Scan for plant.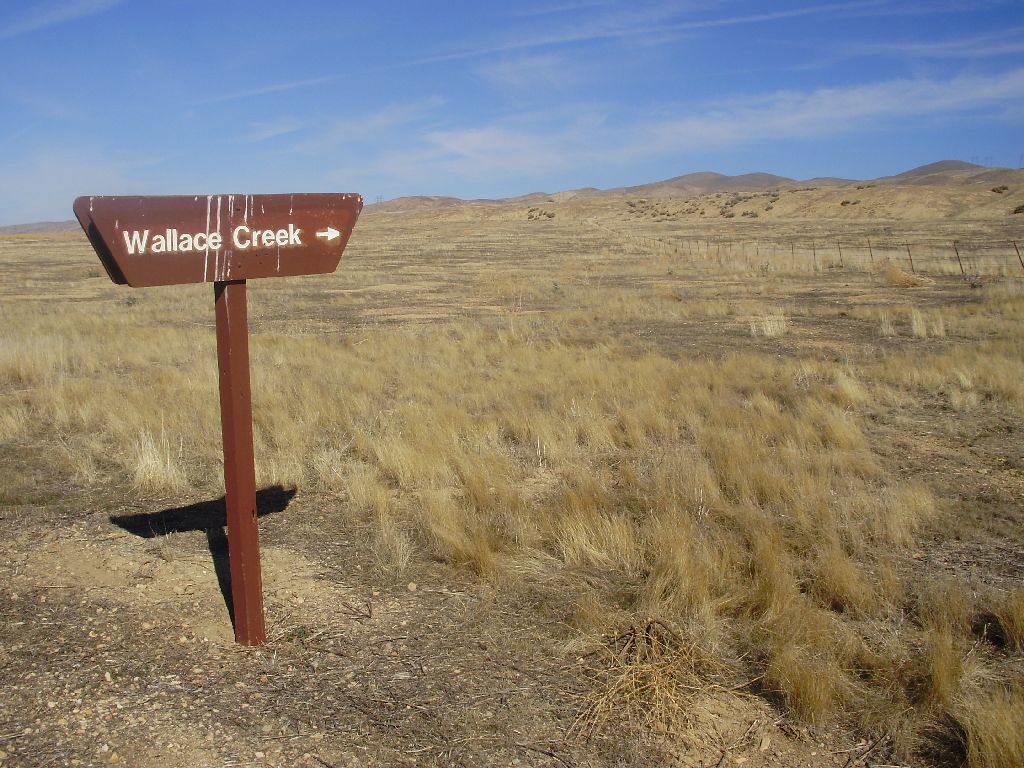
Scan result: {"left": 702, "top": 601, "right": 865, "bottom": 733}.
